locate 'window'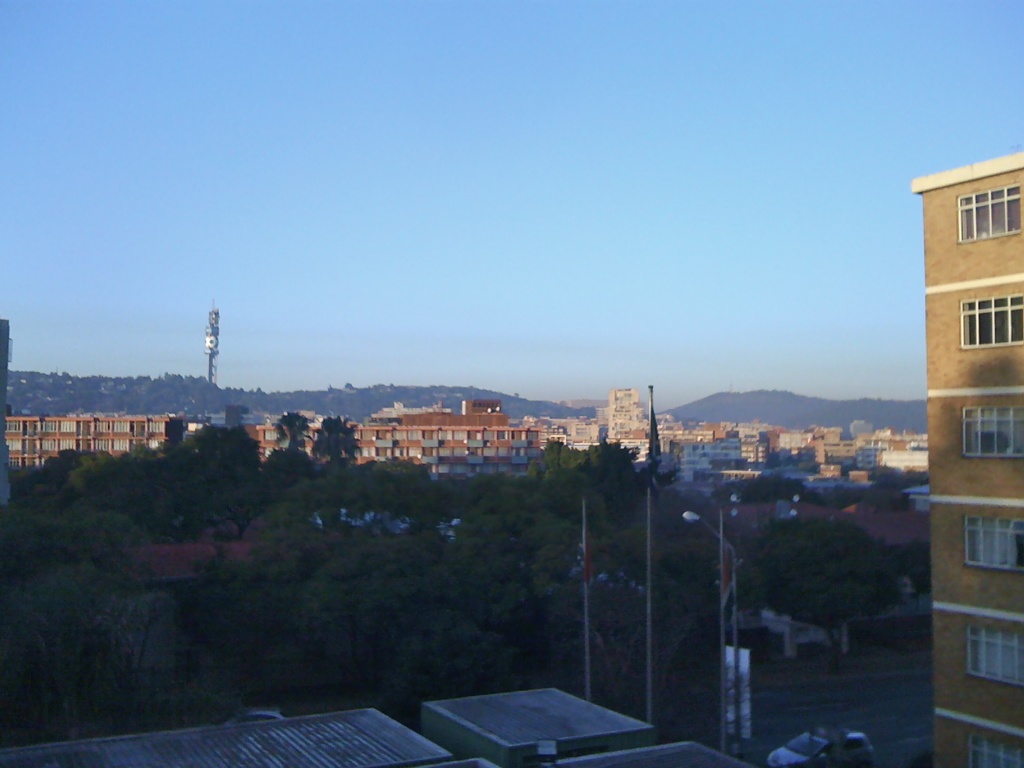
[left=42, top=442, right=57, bottom=452]
